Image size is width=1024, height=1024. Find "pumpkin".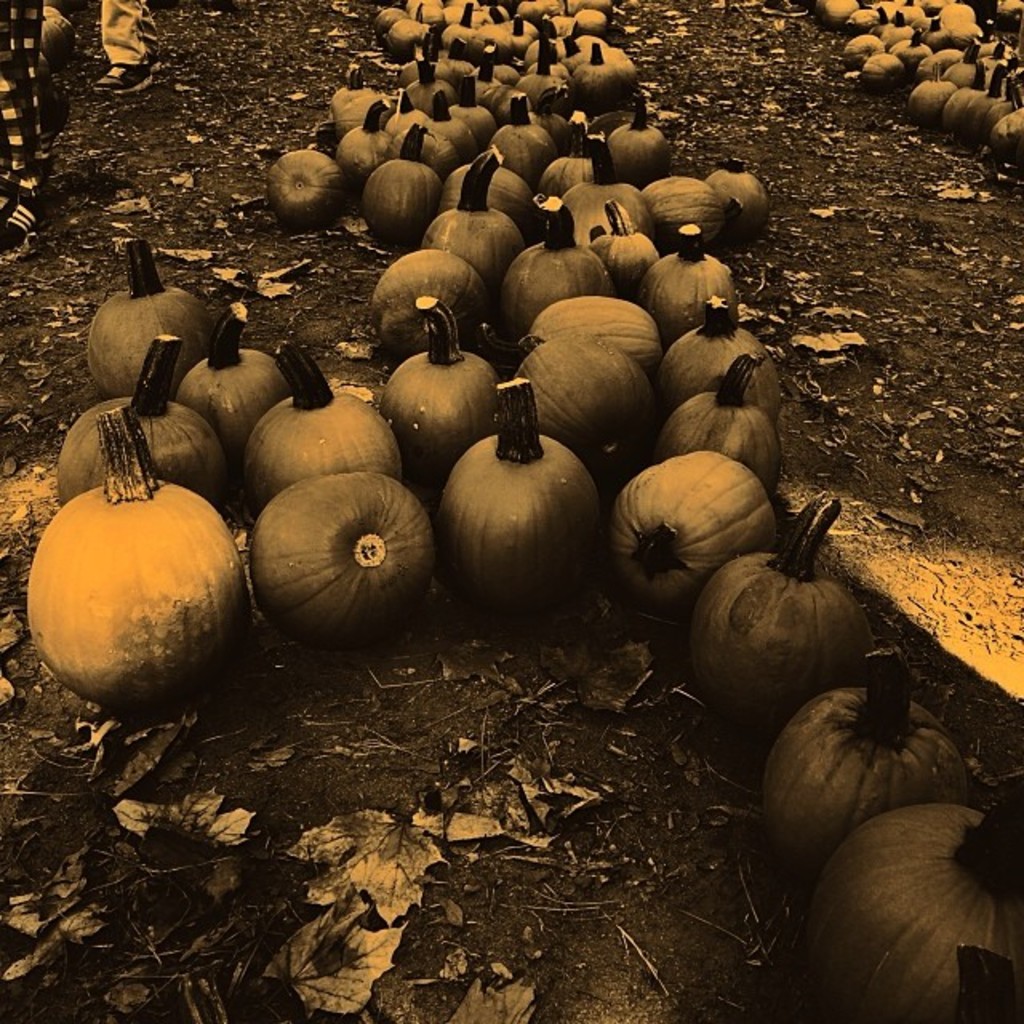
select_region(600, 453, 794, 611).
